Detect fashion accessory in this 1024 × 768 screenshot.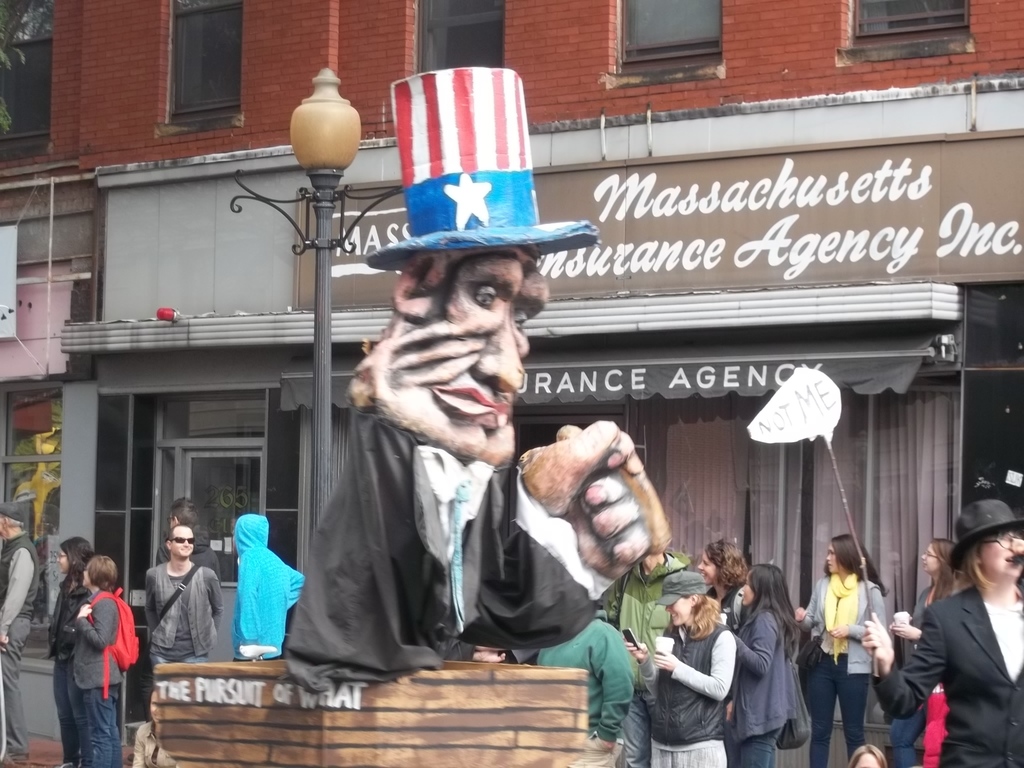
Detection: <box>792,627,827,673</box>.
